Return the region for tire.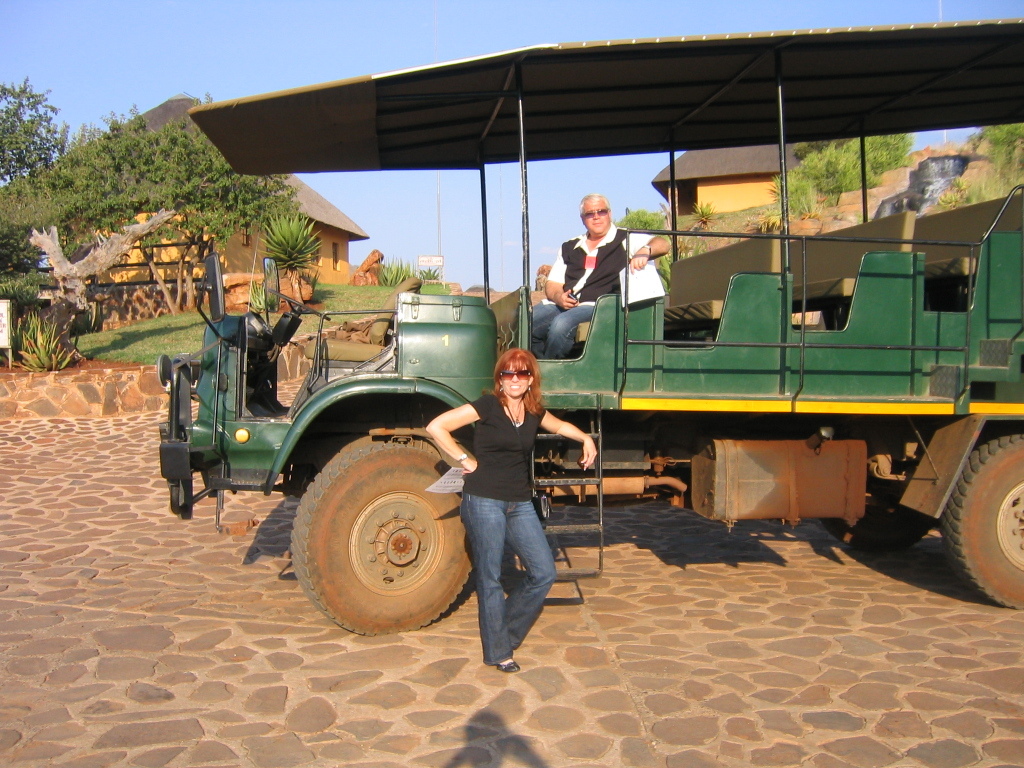
[944,427,1023,609].
